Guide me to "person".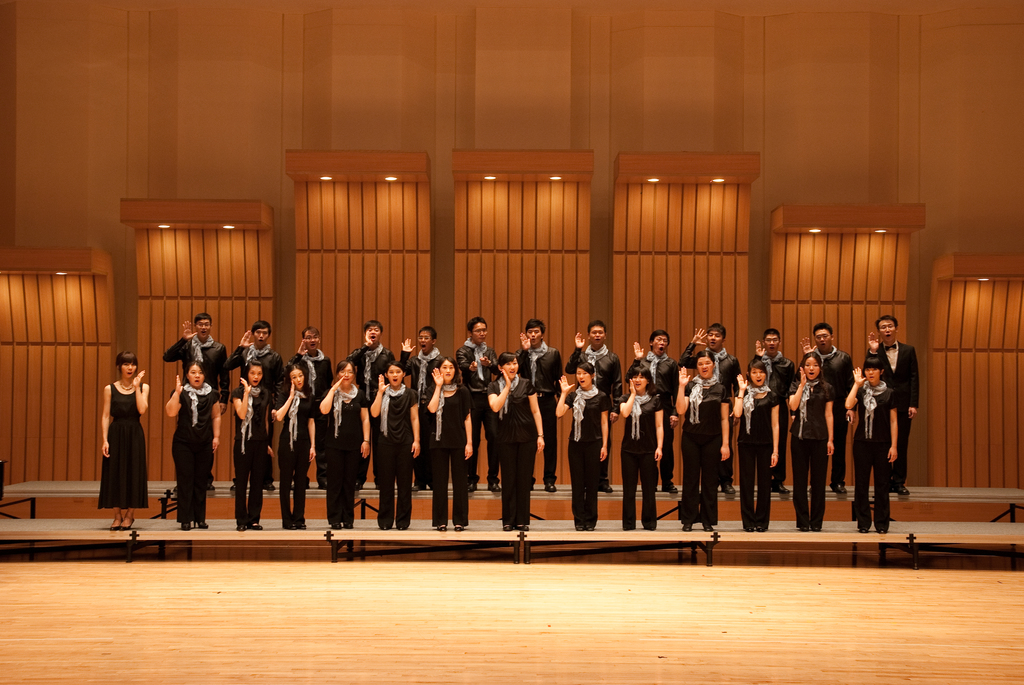
Guidance: Rect(564, 319, 621, 492).
